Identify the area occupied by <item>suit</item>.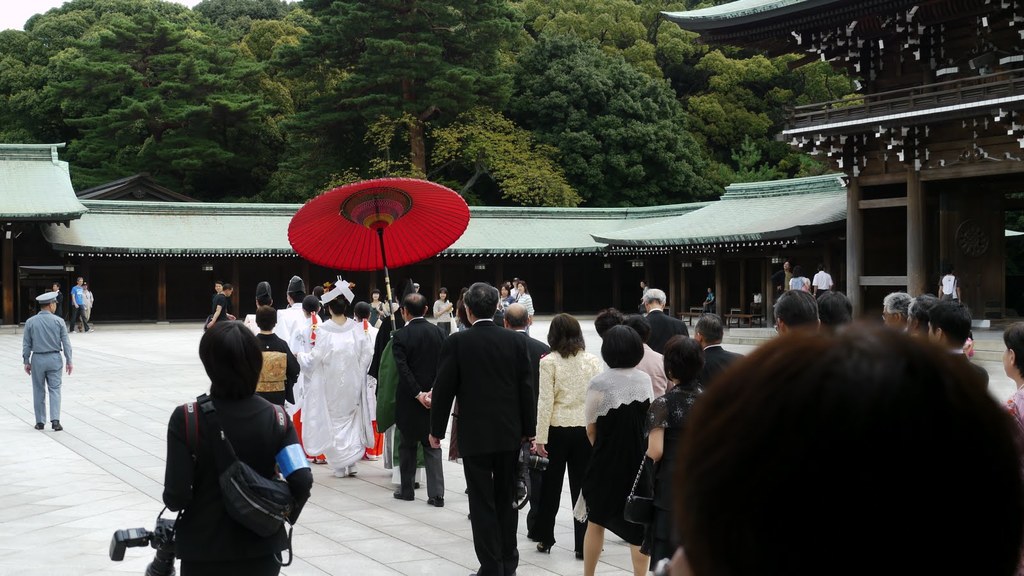
Area: 951/349/991/395.
